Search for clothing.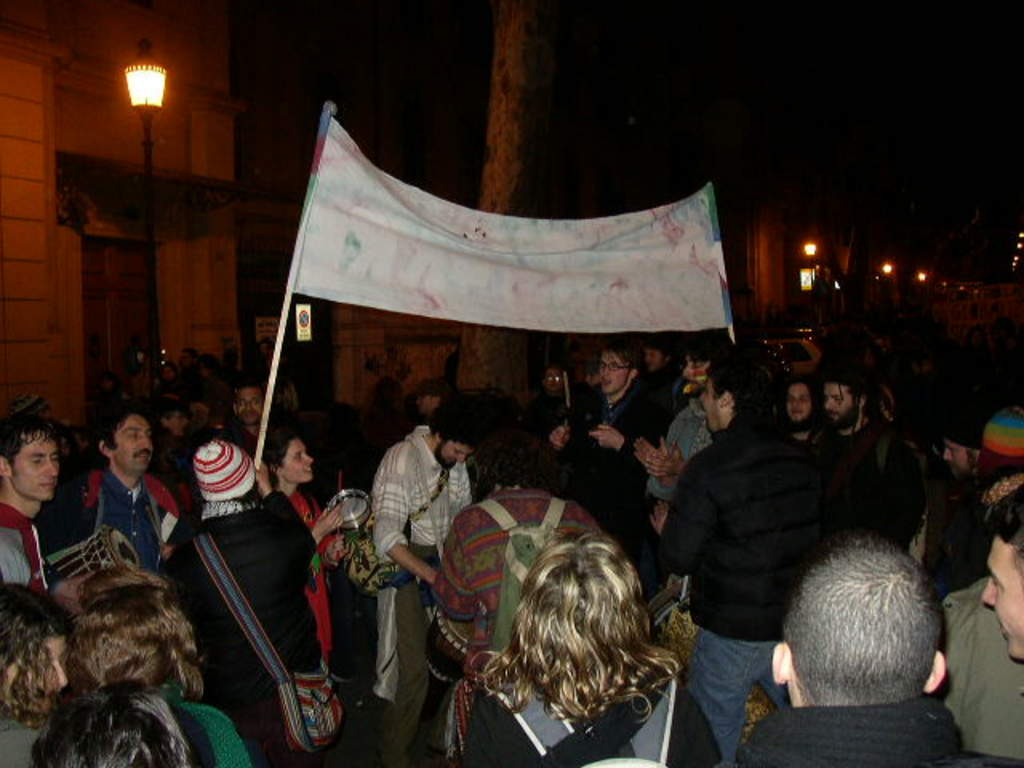
Found at left=730, top=691, right=970, bottom=766.
